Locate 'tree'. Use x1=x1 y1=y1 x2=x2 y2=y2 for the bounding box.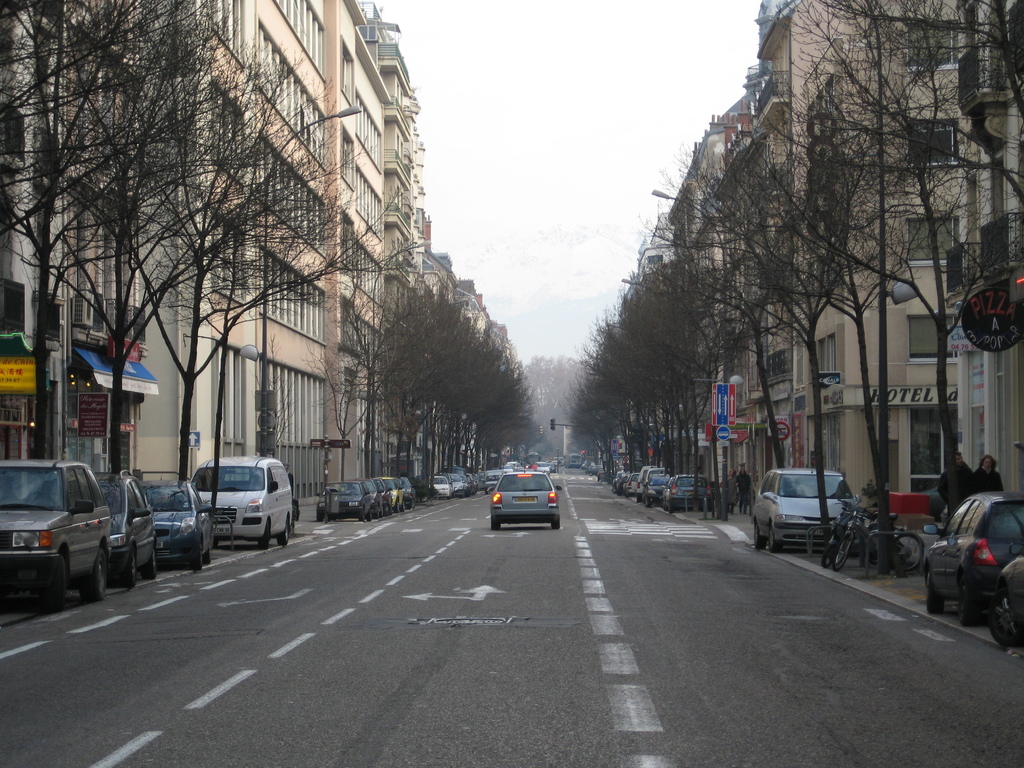
x1=106 y1=0 x2=253 y2=460.
